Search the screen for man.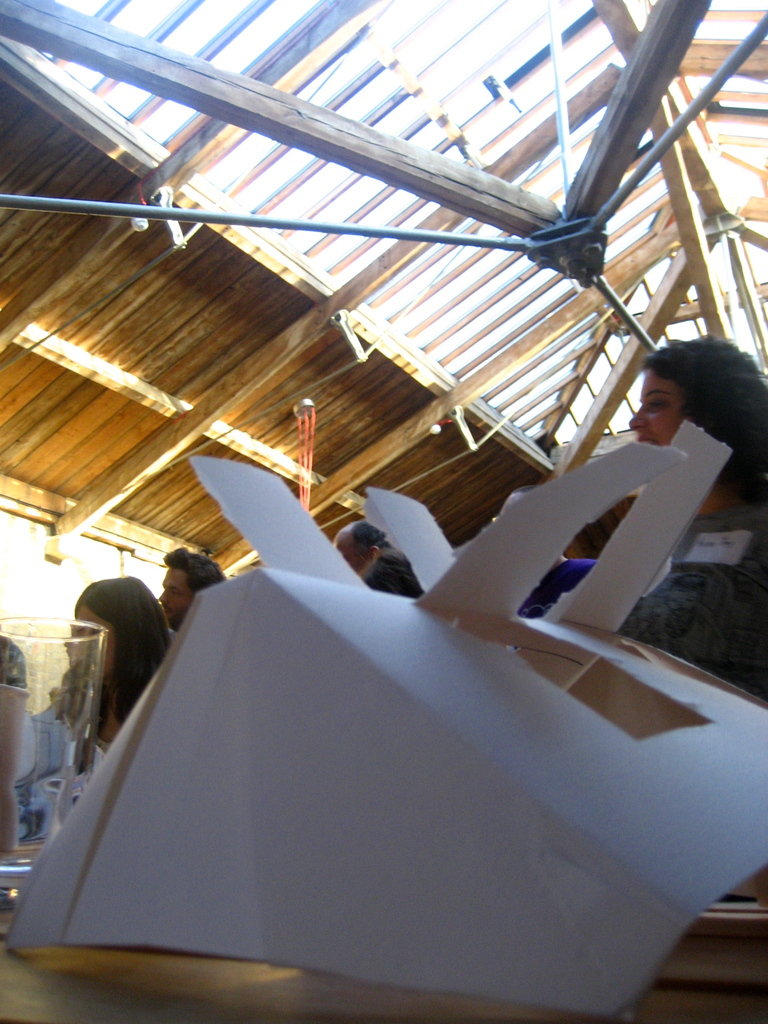
Found at left=170, top=541, right=238, bottom=633.
